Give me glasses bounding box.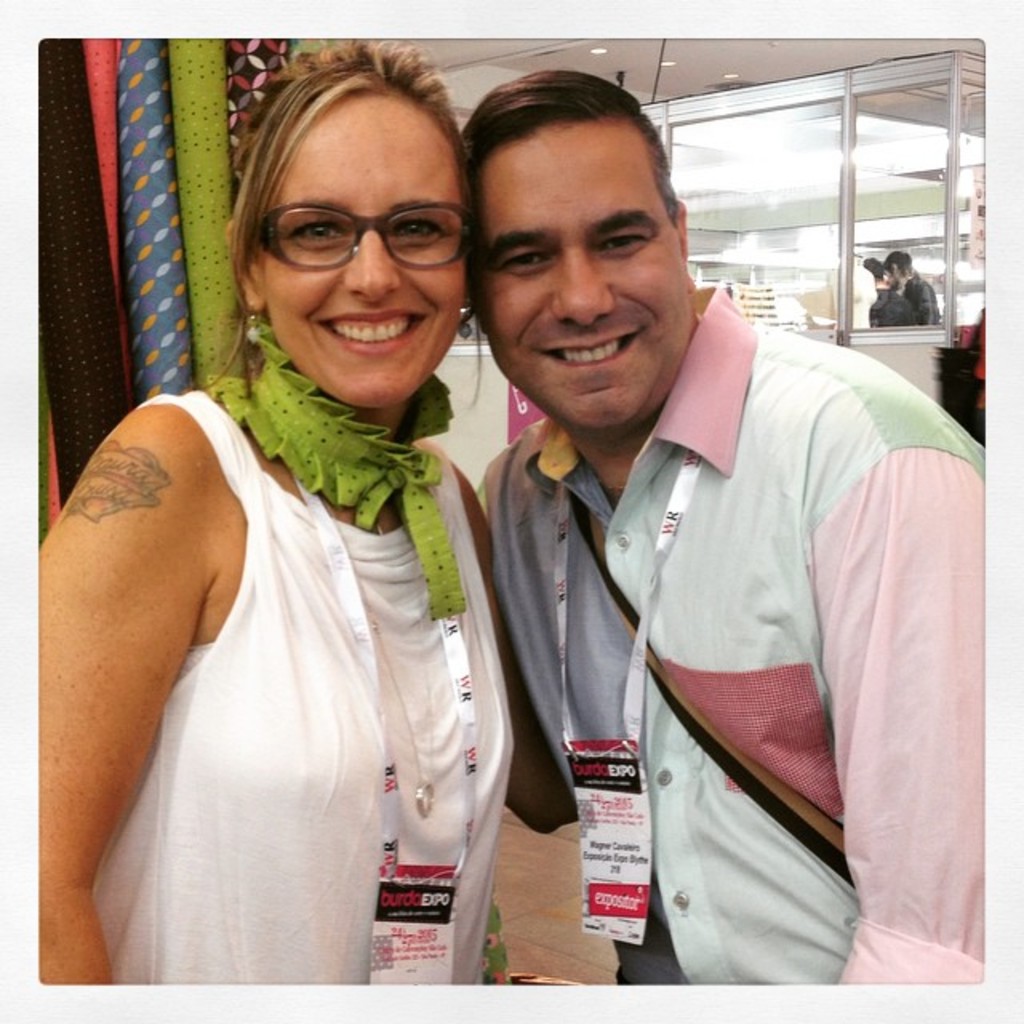
(left=253, top=202, right=486, bottom=286).
